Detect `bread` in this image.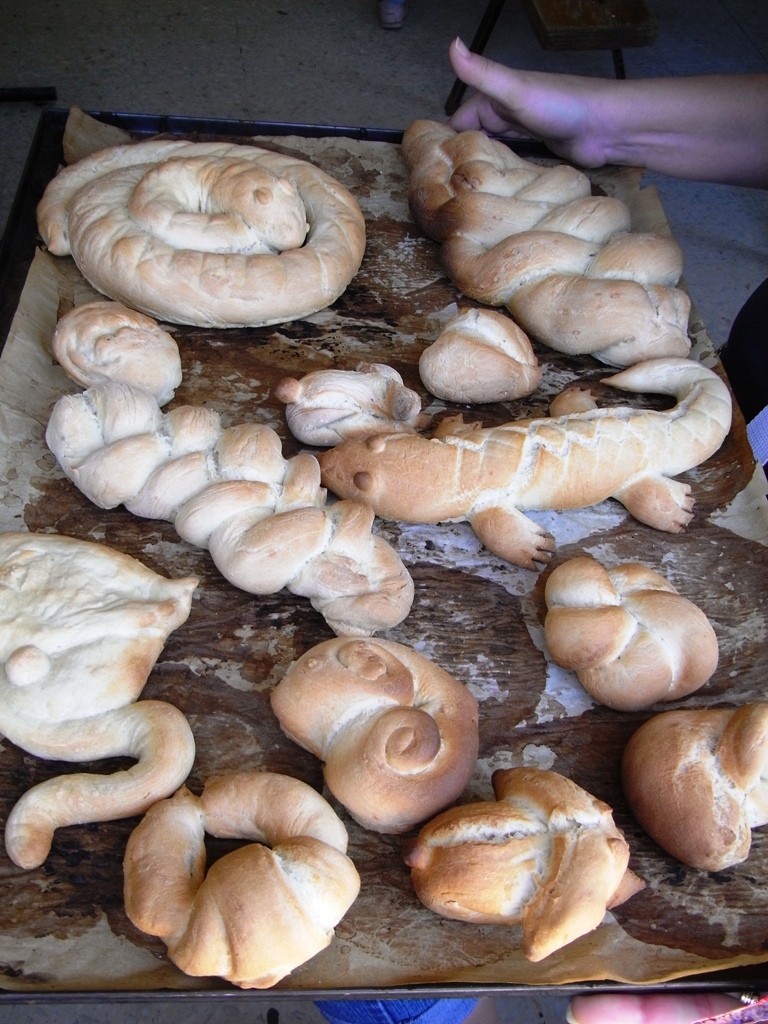
Detection: (left=45, top=291, right=186, bottom=405).
